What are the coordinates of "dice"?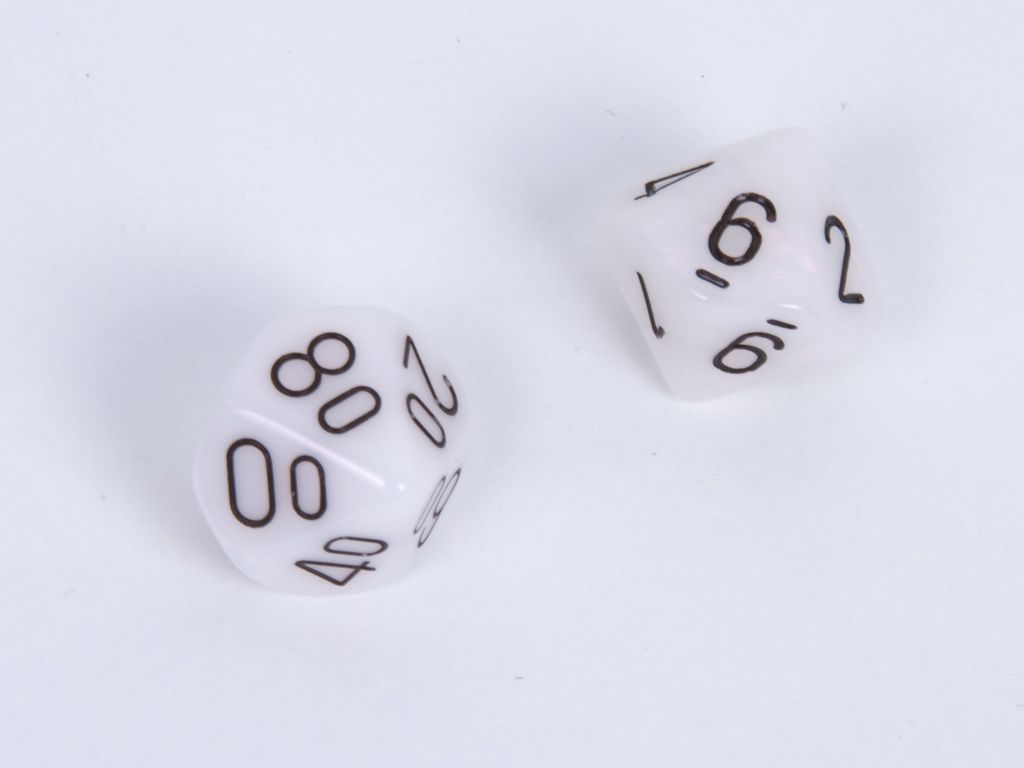
[x1=194, y1=302, x2=473, y2=597].
